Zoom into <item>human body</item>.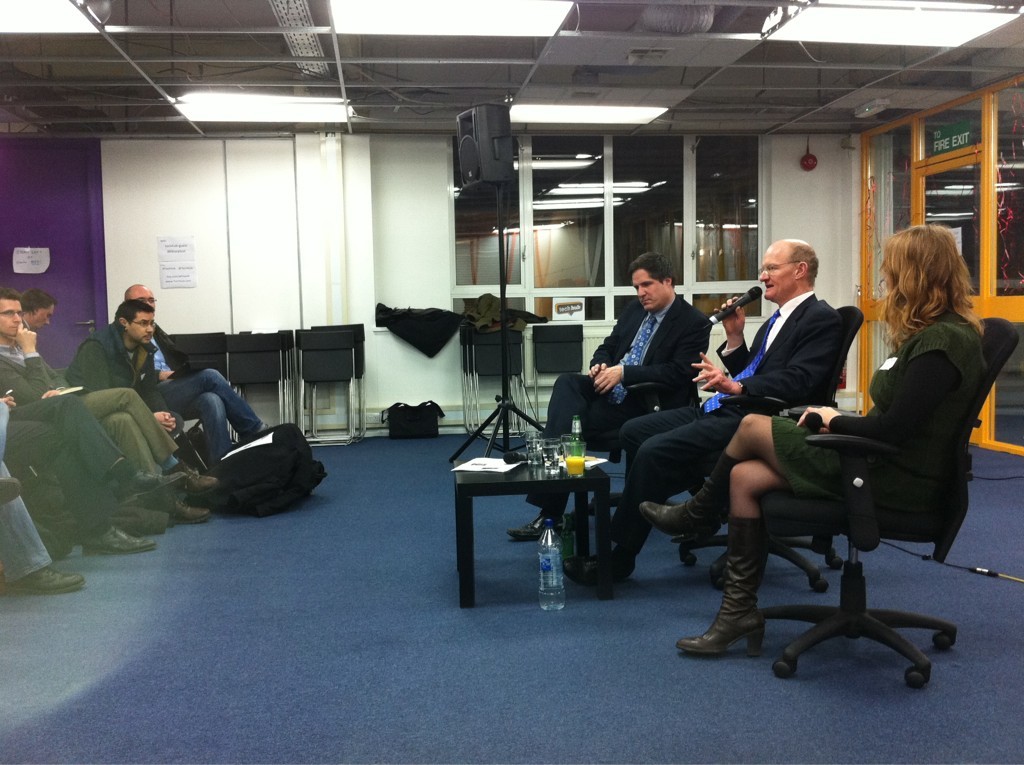
Zoom target: 560 286 870 586.
